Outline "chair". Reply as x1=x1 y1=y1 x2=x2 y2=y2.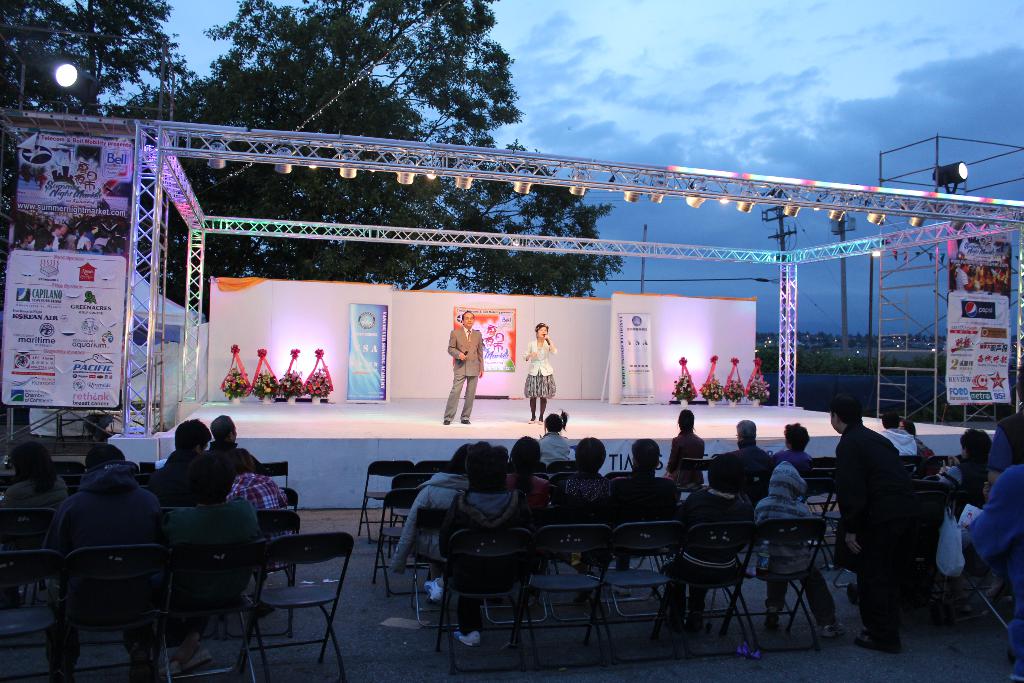
x1=724 y1=522 x2=824 y2=656.
